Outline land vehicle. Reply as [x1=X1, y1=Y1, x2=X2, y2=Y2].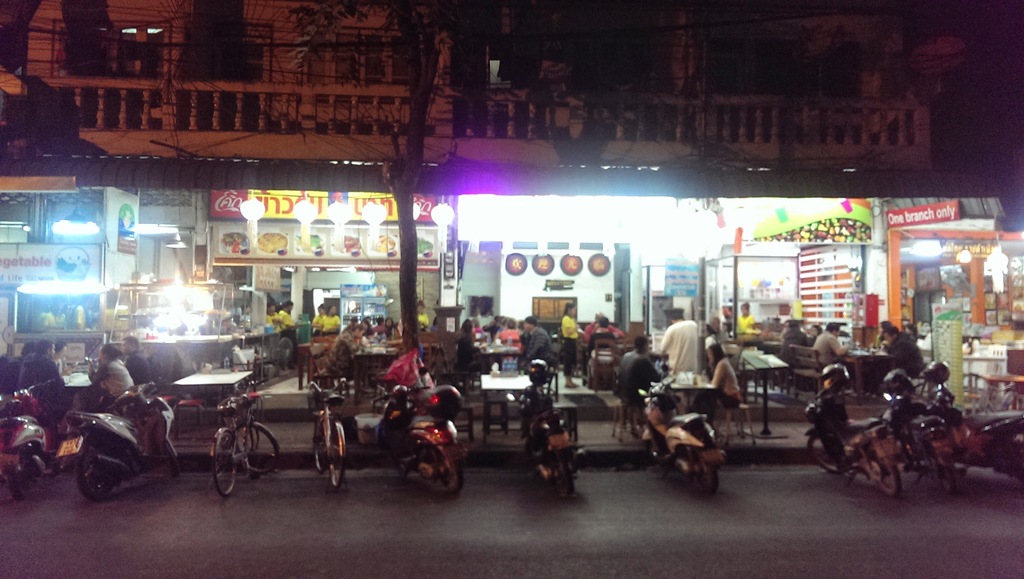
[x1=952, y1=384, x2=1023, y2=488].
